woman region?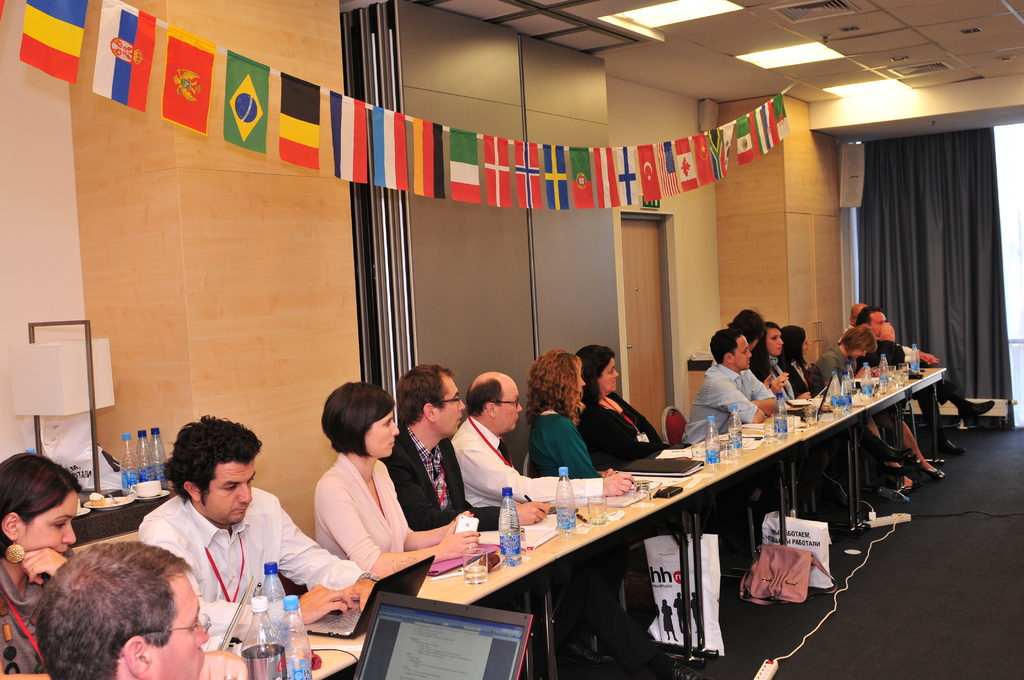
780,318,820,397
